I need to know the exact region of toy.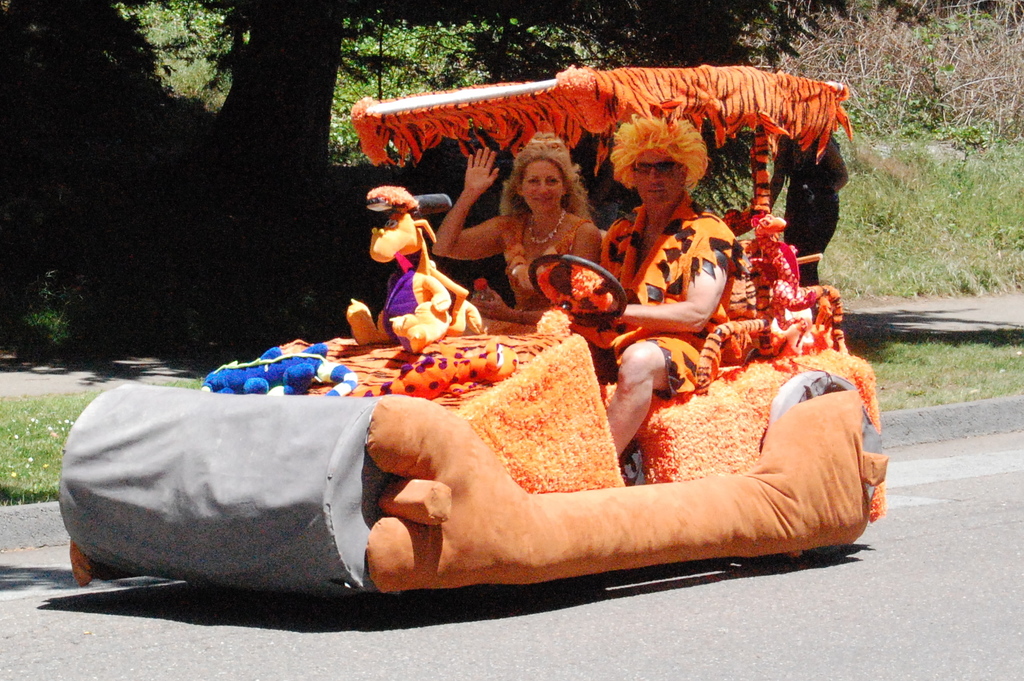
Region: [left=345, top=186, right=492, bottom=352].
